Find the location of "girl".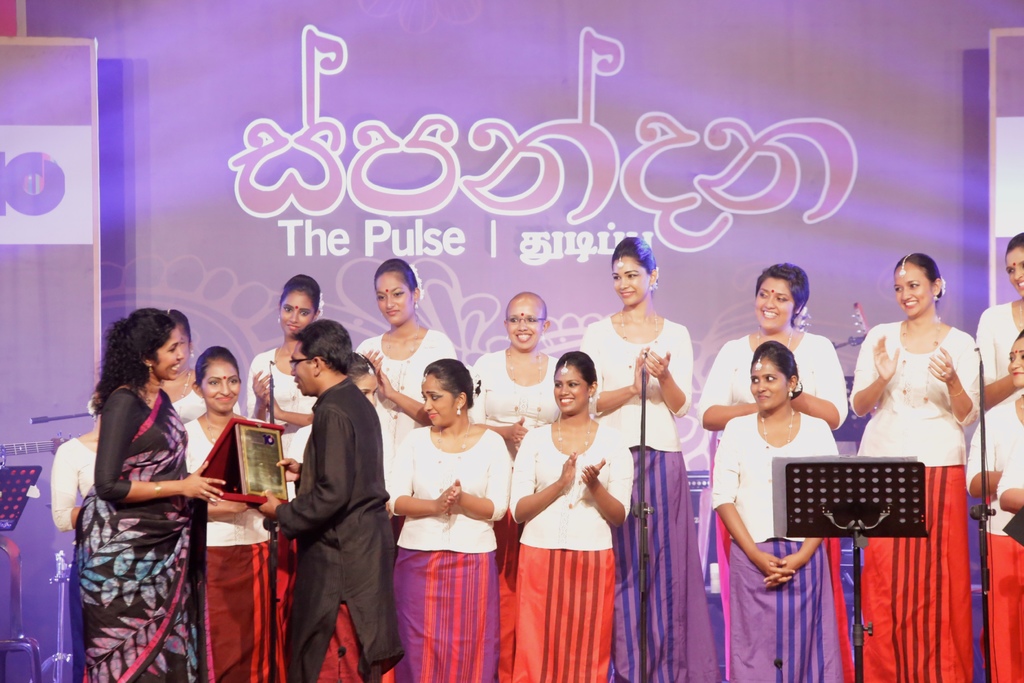
Location: 182 355 252 682.
